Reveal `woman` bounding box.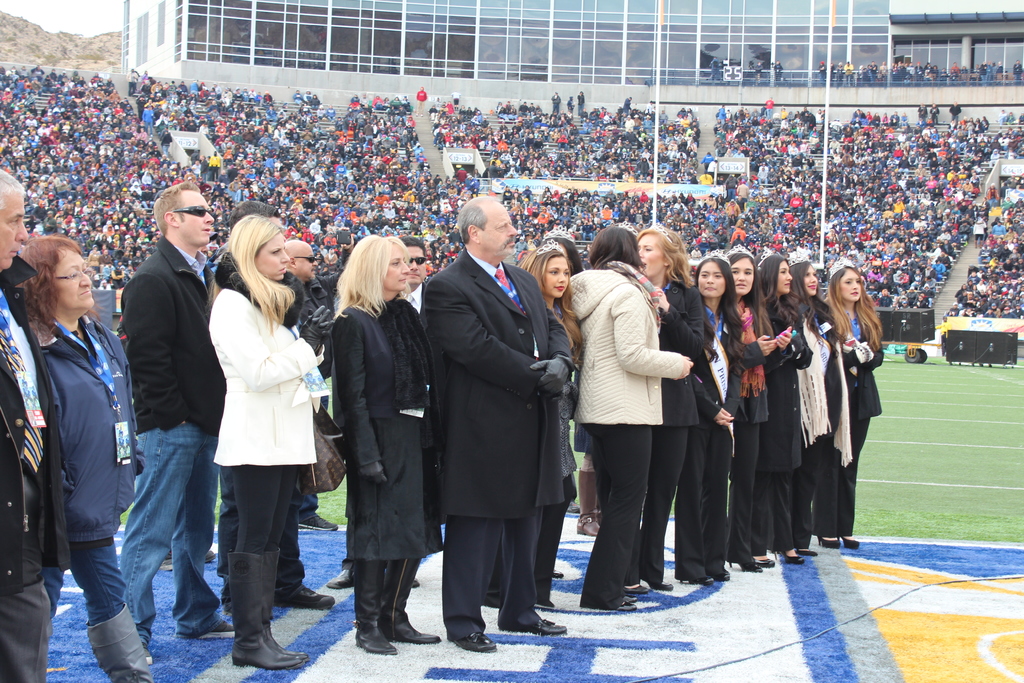
Revealed: pyautogui.locateOnScreen(193, 220, 317, 646).
